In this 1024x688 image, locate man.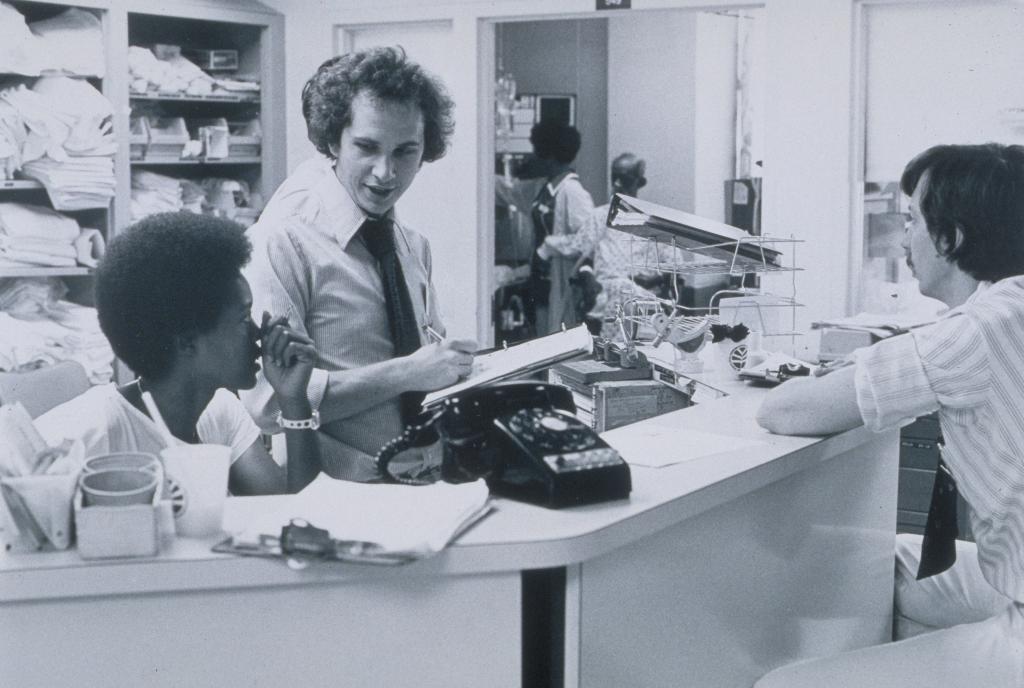
Bounding box: {"x1": 223, "y1": 65, "x2": 497, "y2": 506}.
